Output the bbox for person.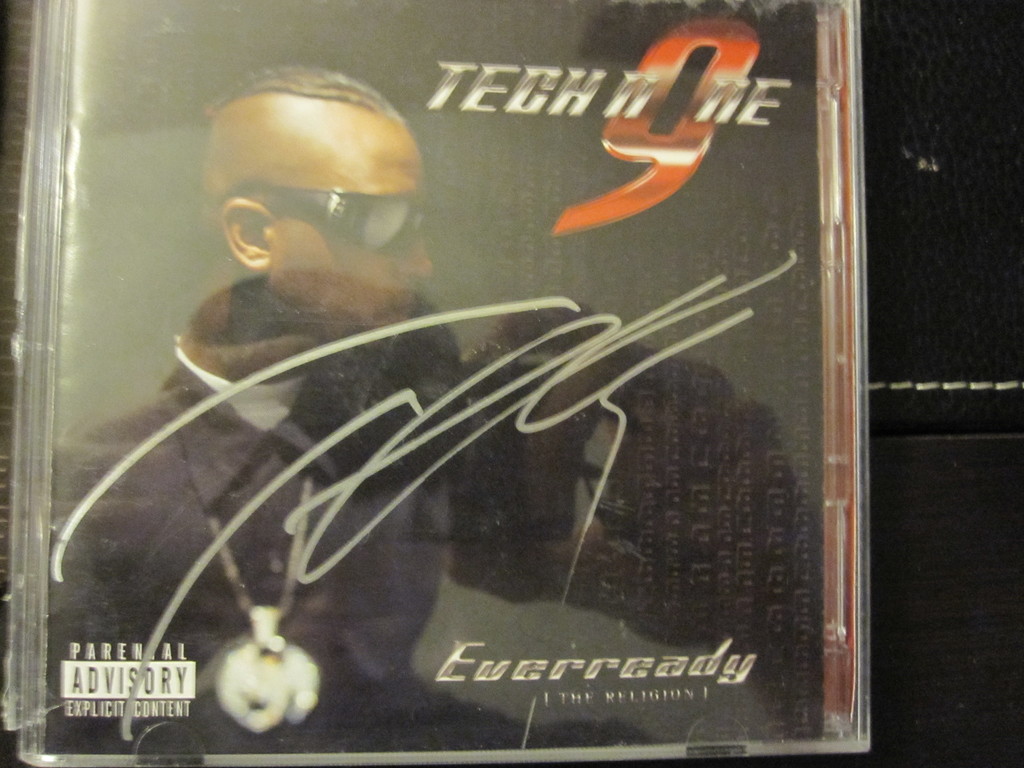
48:58:817:751.
